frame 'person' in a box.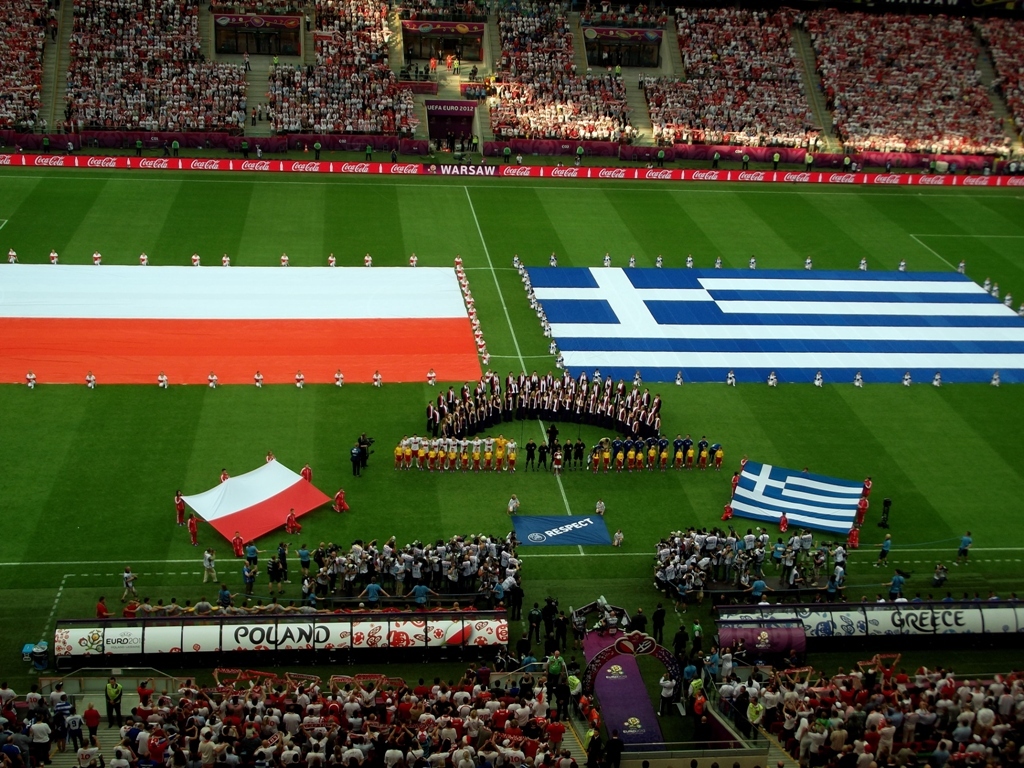
155:367:170:389.
